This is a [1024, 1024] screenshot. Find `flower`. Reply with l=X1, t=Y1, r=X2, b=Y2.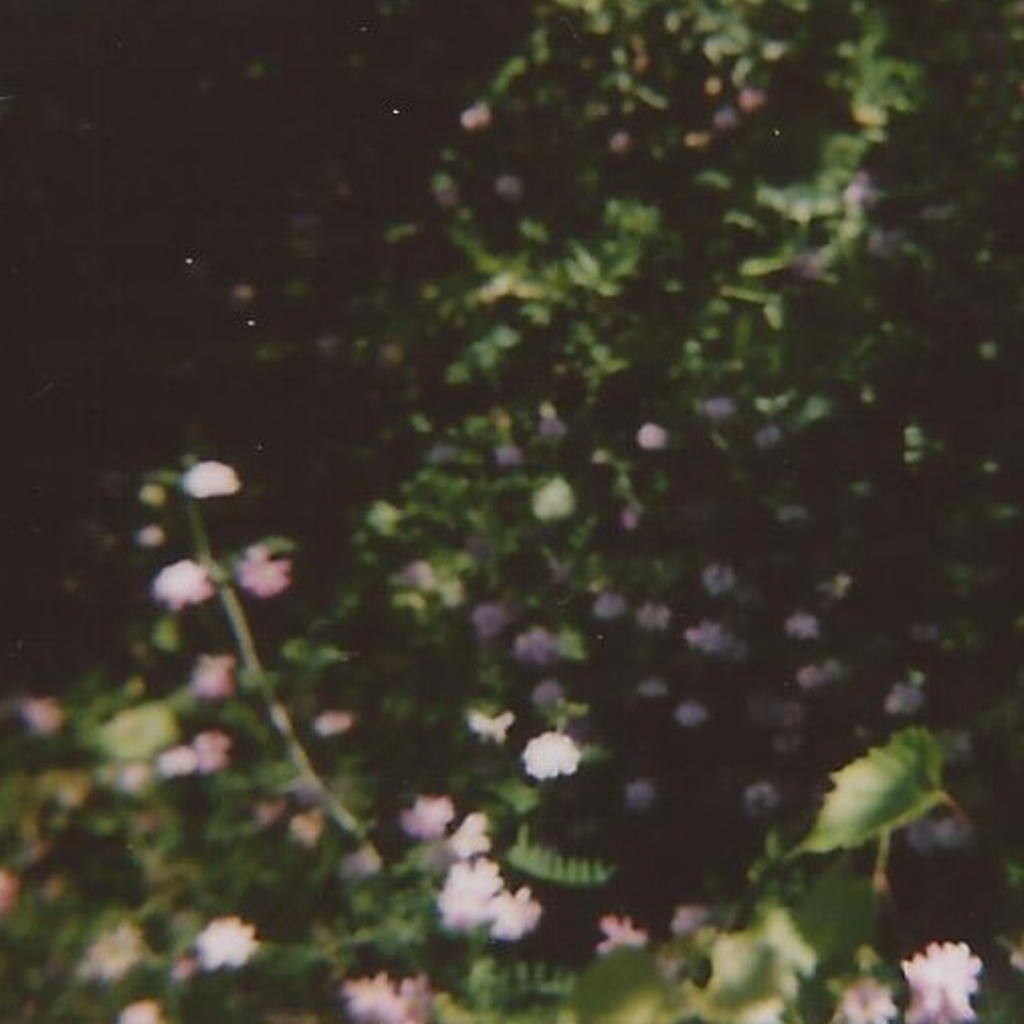
l=905, t=941, r=982, b=1022.
